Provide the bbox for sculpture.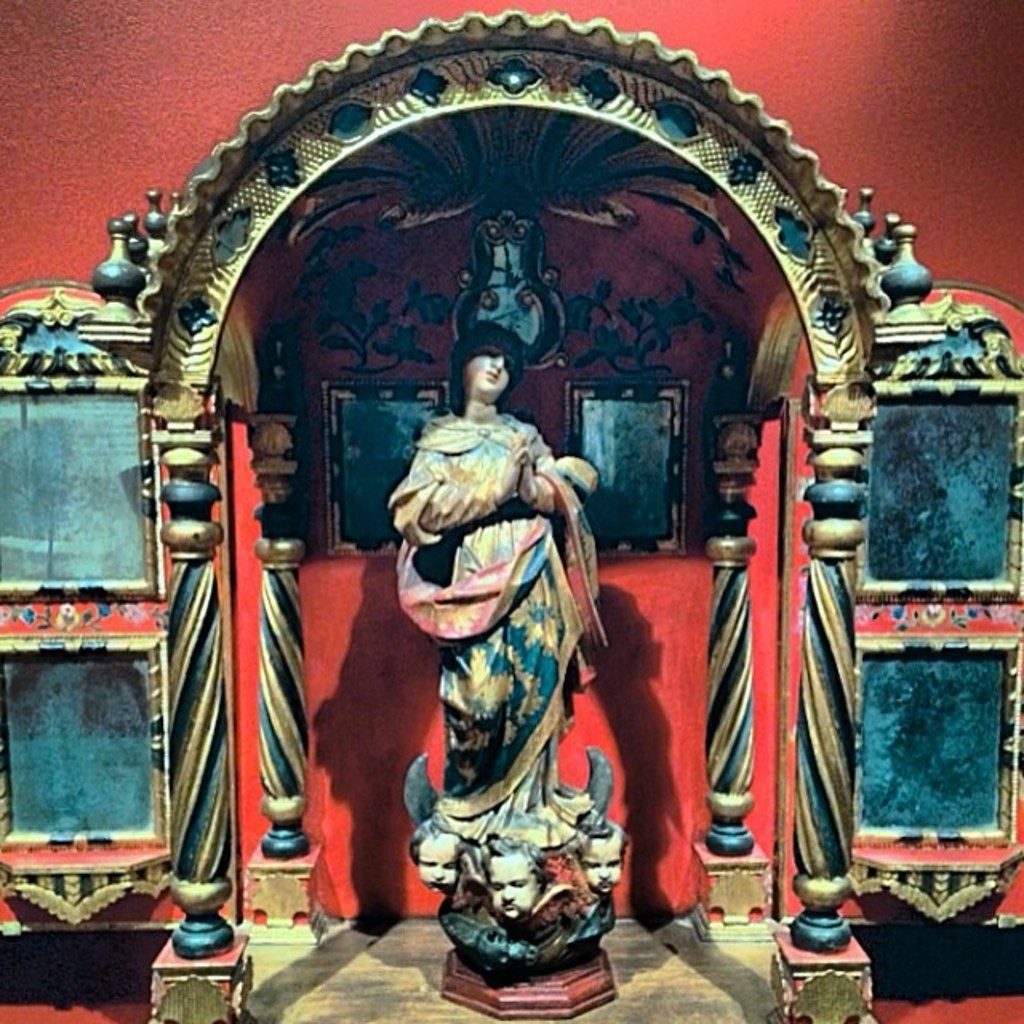
357:318:634:1013.
